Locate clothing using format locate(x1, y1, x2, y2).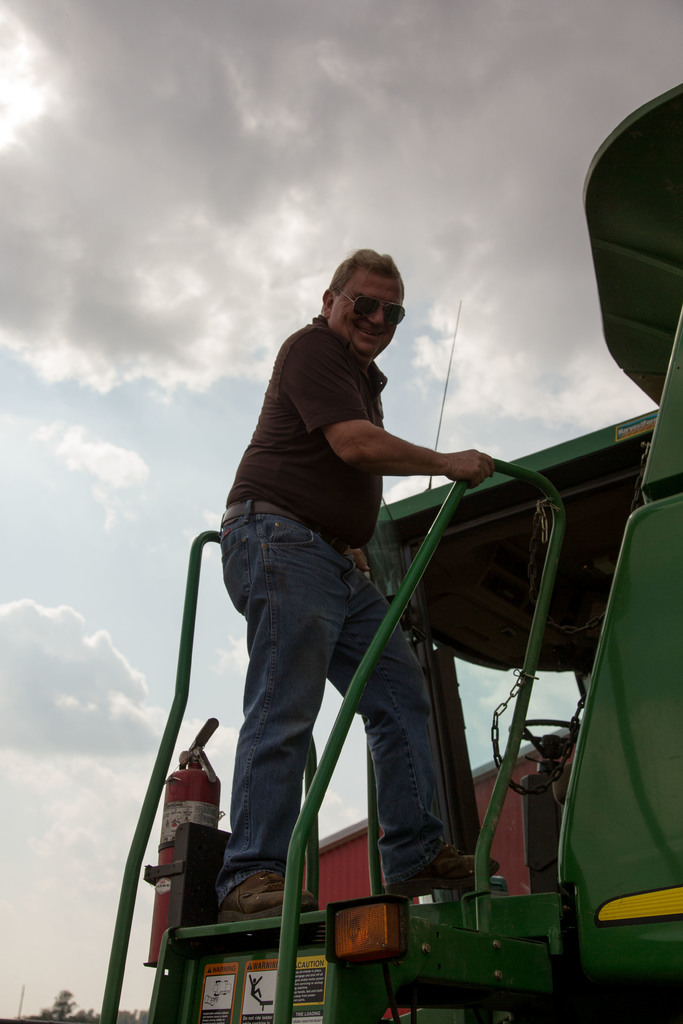
locate(187, 255, 454, 915).
